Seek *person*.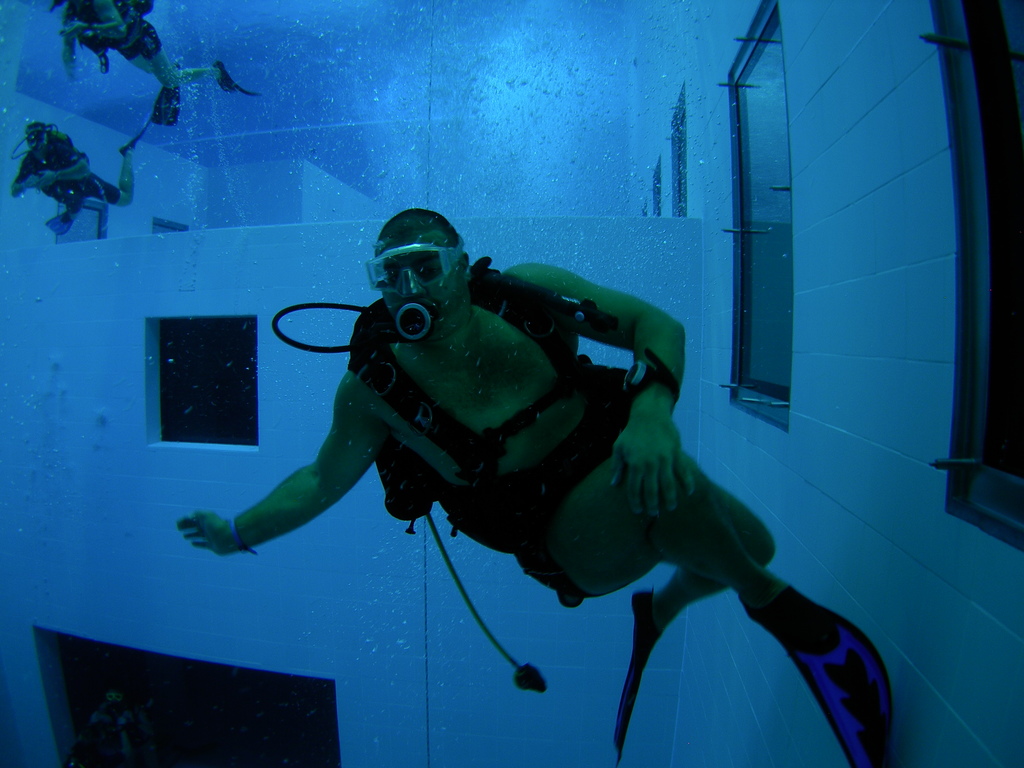
x1=50 y1=0 x2=248 y2=123.
